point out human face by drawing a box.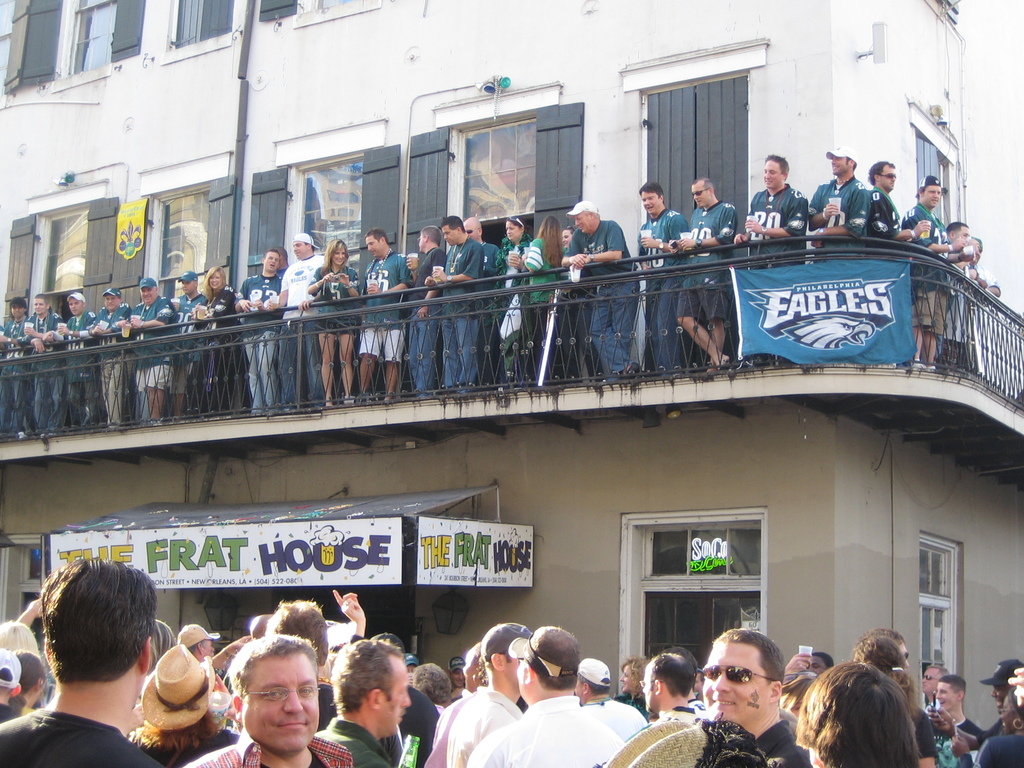
12, 306, 22, 318.
